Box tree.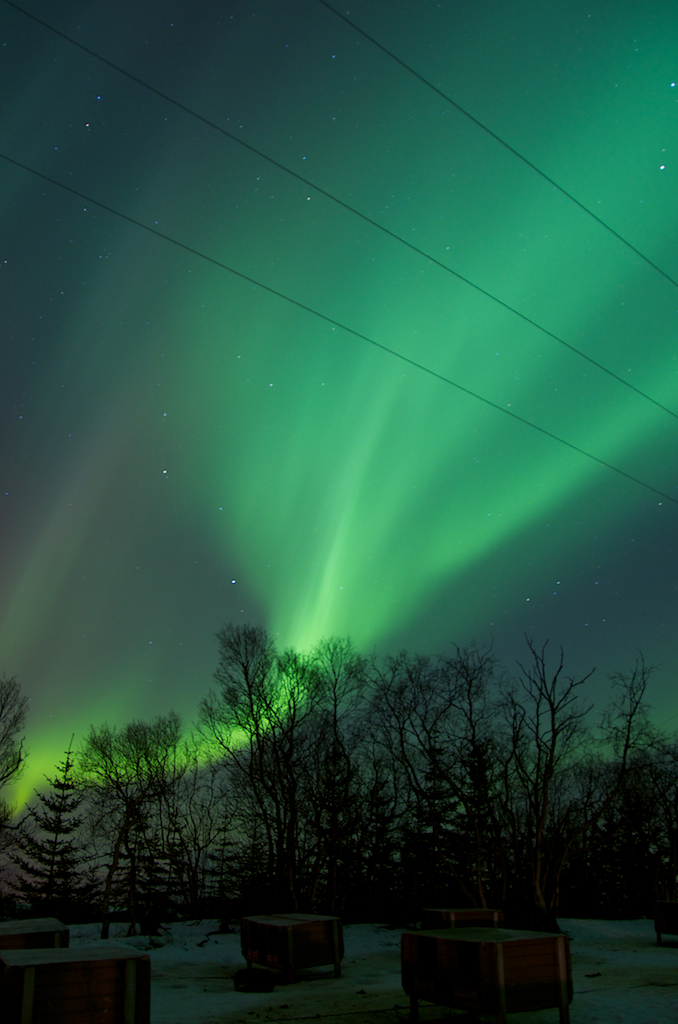
0/682/27/895.
